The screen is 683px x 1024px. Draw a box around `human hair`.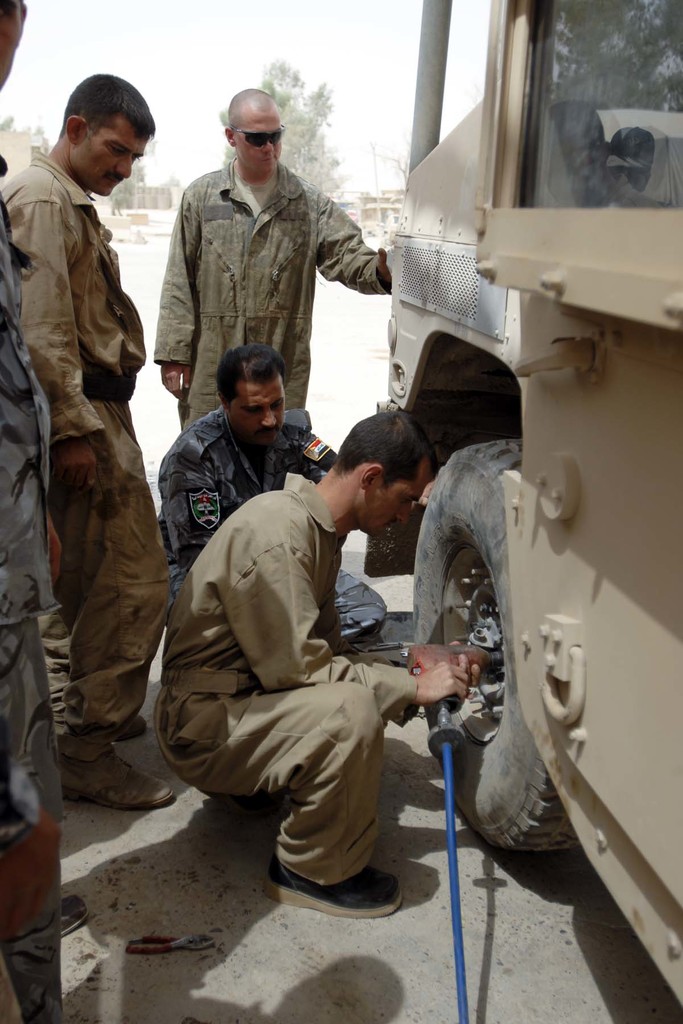
BBox(58, 70, 150, 164).
